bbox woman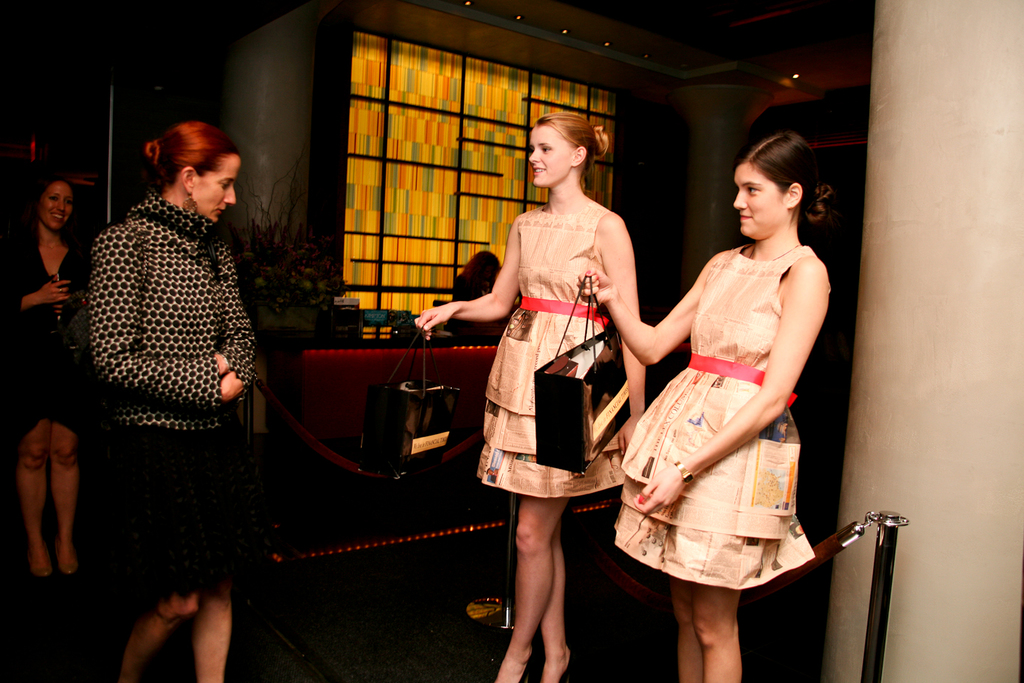
l=572, t=134, r=841, b=682
